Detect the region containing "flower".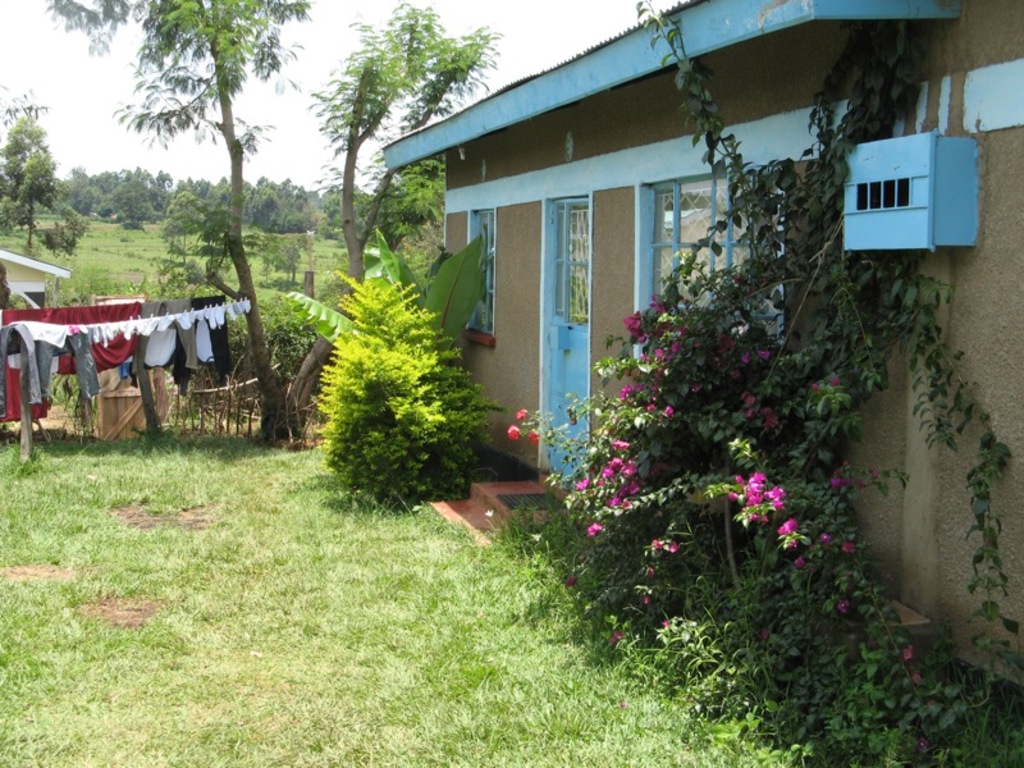
818/529/836/550.
